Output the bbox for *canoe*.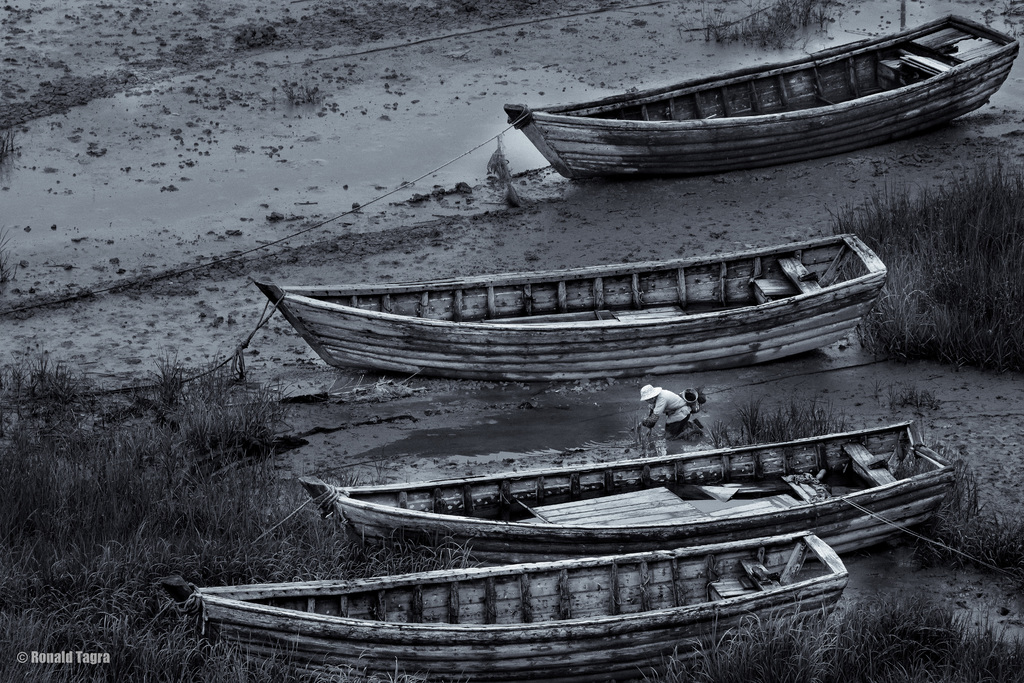
BBox(305, 417, 938, 562).
